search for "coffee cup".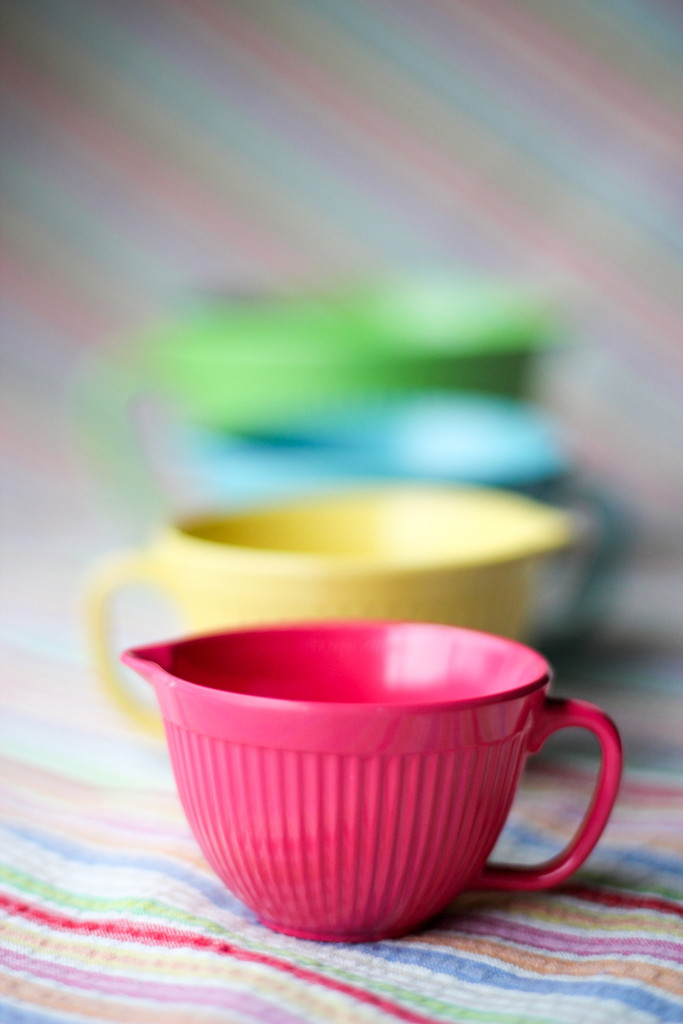
Found at <bbox>119, 622, 624, 944</bbox>.
